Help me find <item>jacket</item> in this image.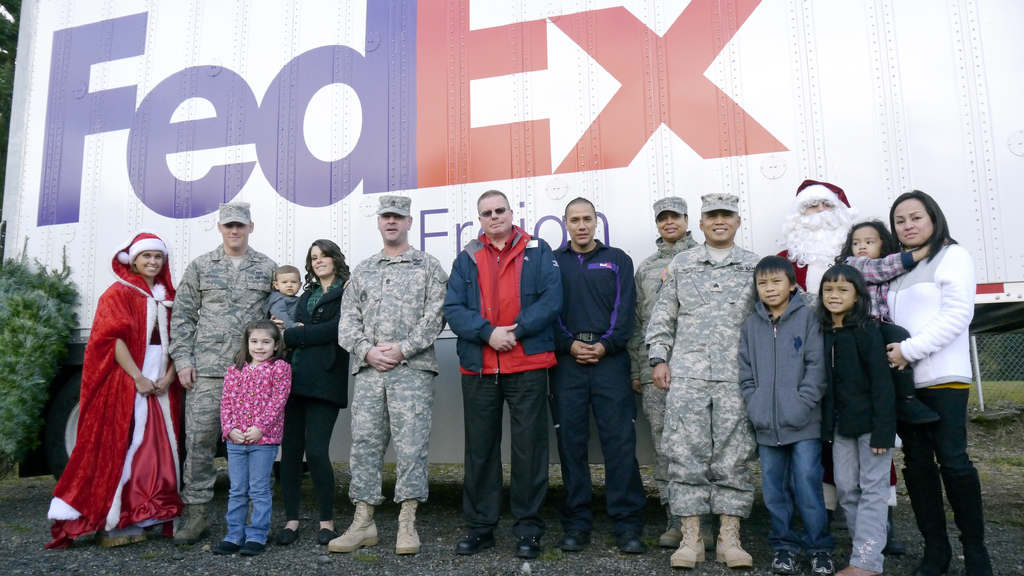
Found it: <box>740,286,828,449</box>.
